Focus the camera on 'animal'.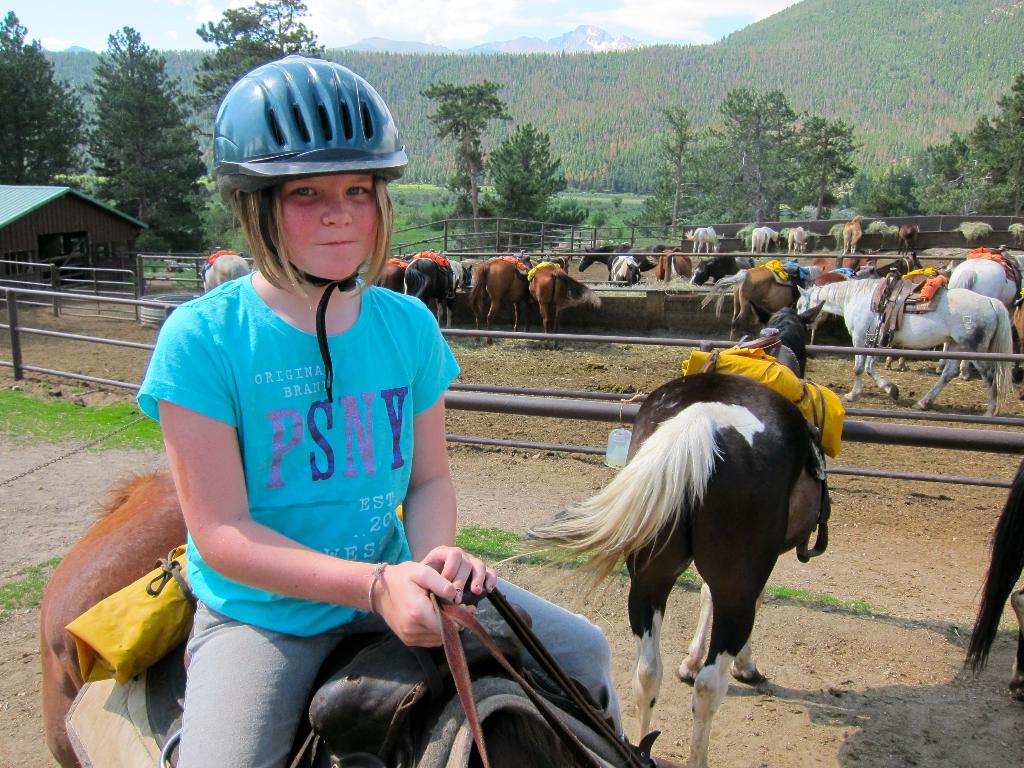
Focus region: 840/213/871/256.
